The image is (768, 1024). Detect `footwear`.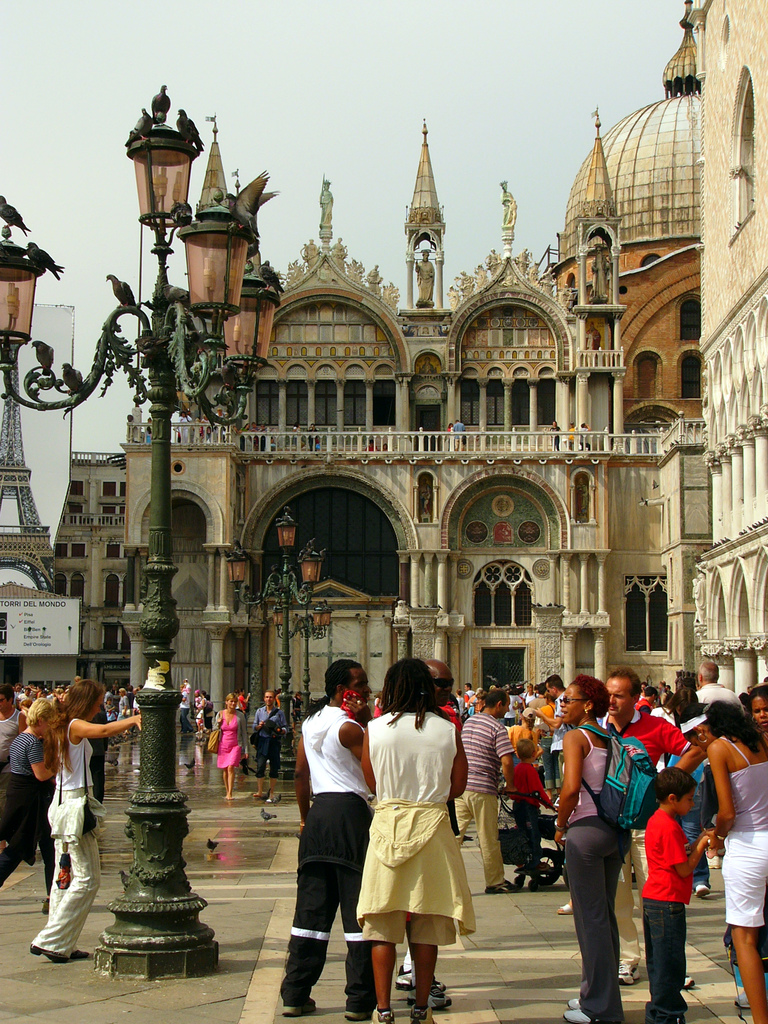
Detection: box(732, 989, 753, 1010).
